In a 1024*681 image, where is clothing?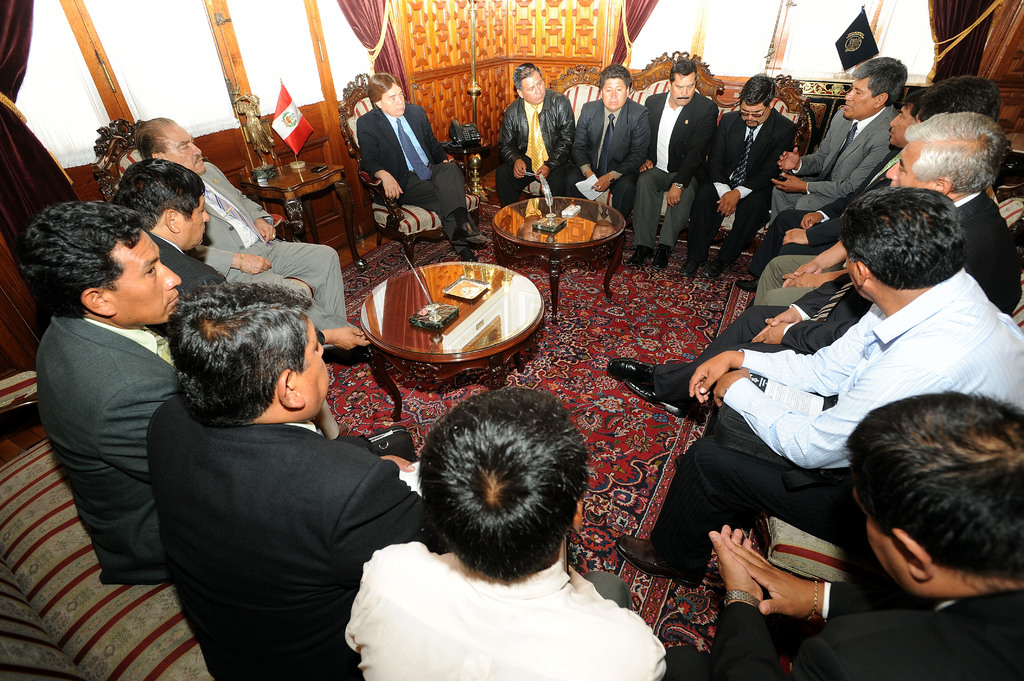
l=172, t=166, r=360, b=337.
